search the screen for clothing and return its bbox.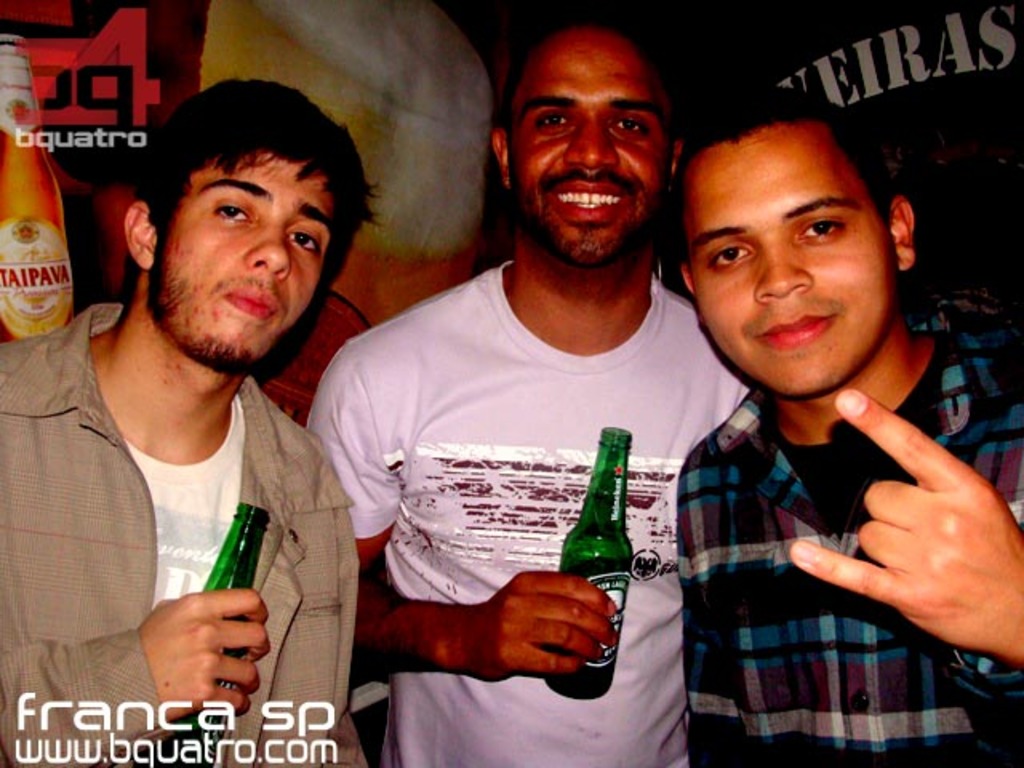
Found: {"x1": 0, "y1": 296, "x2": 350, "y2": 766}.
